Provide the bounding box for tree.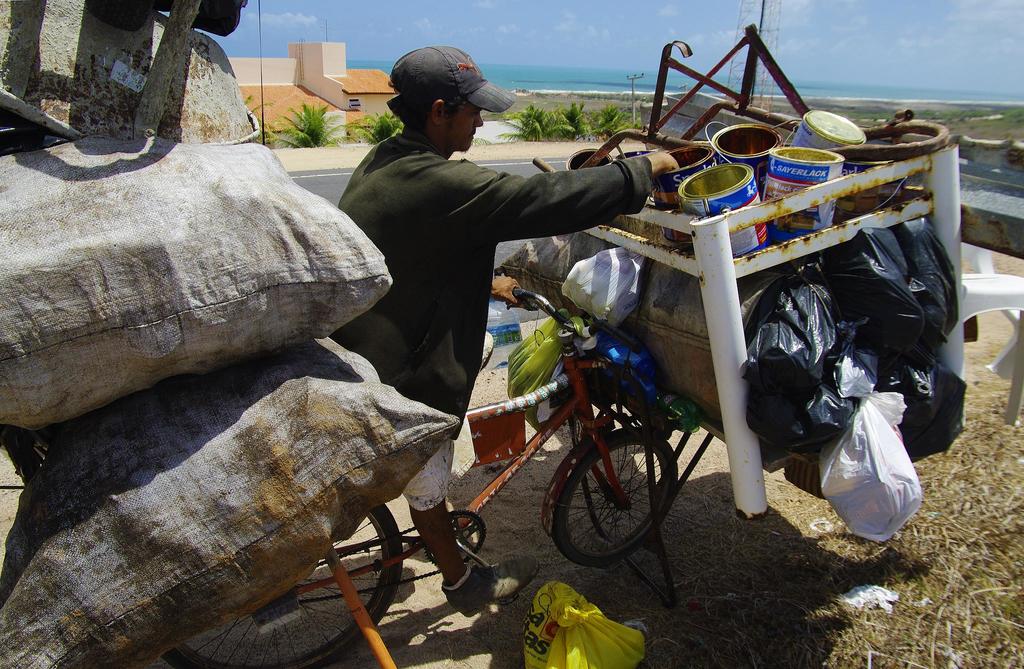
(left=249, top=95, right=273, bottom=150).
